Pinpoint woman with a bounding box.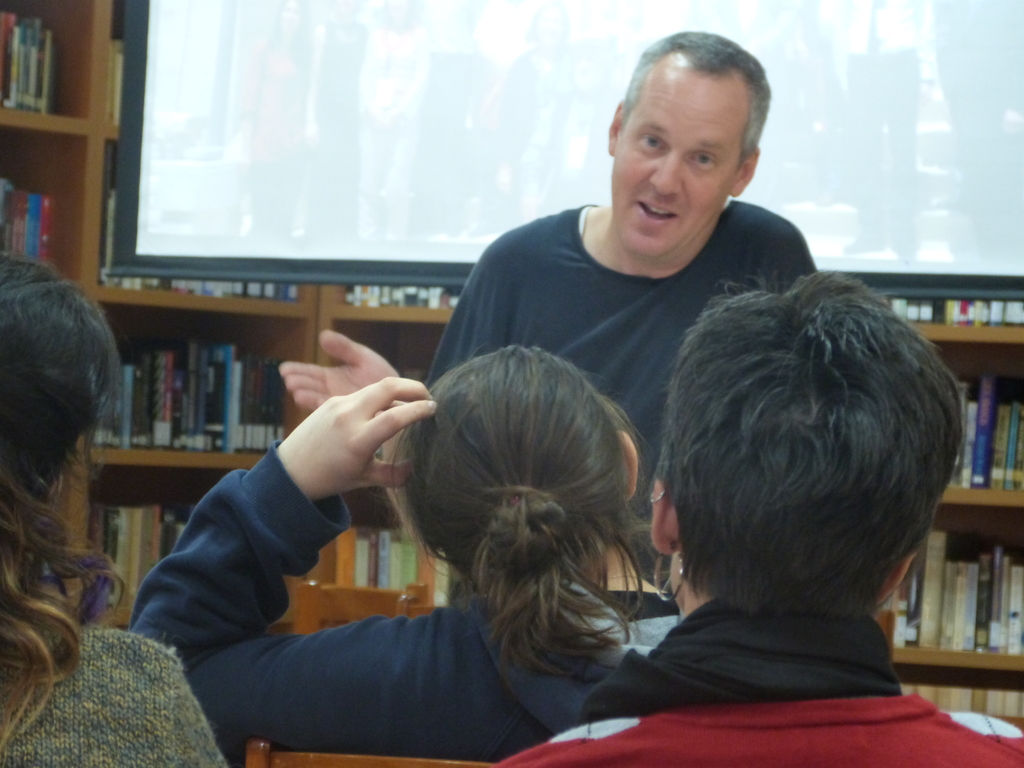
Rect(499, 267, 1023, 767).
